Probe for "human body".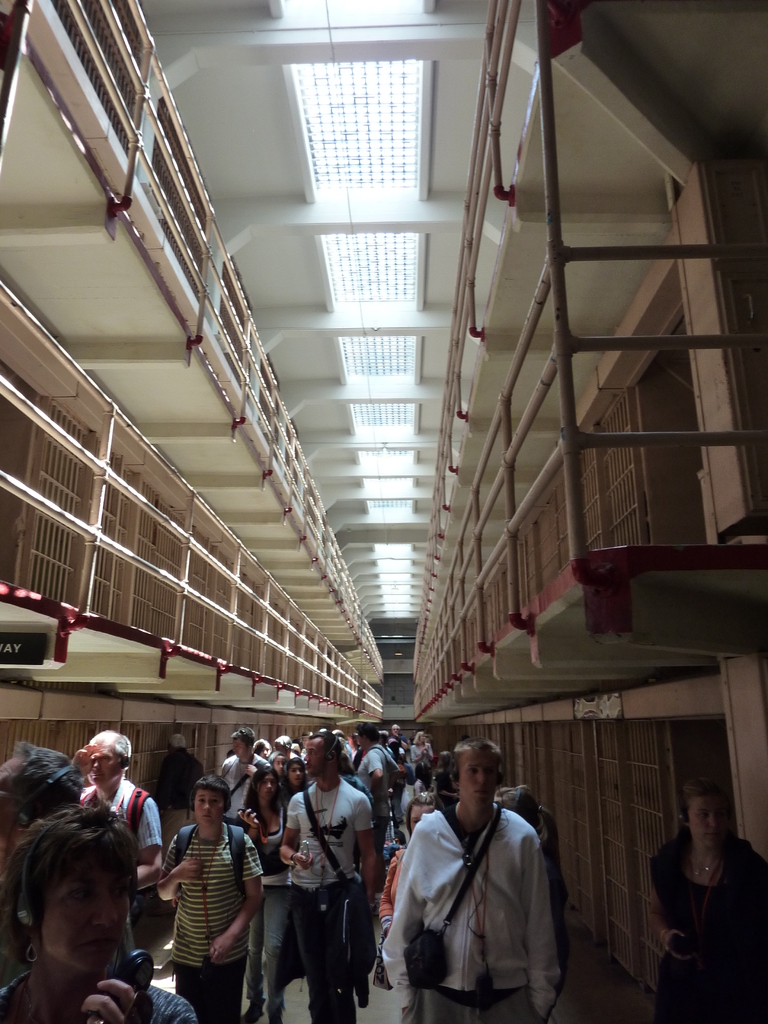
Probe result: <box>284,784,380,1023</box>.
